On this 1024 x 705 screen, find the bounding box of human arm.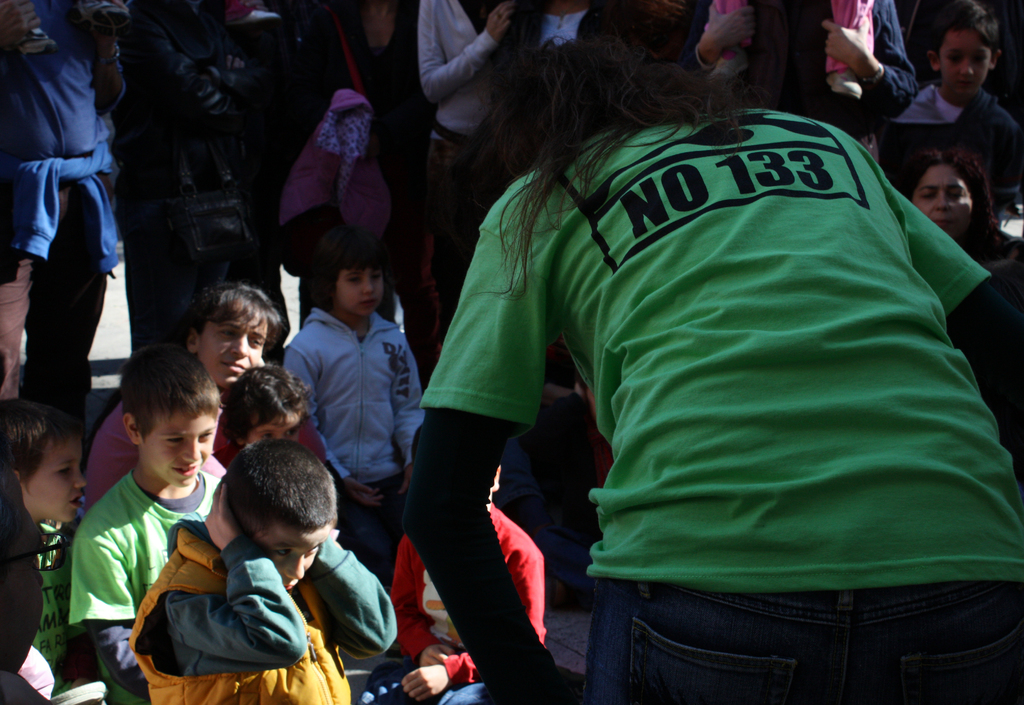
Bounding box: region(383, 557, 461, 672).
